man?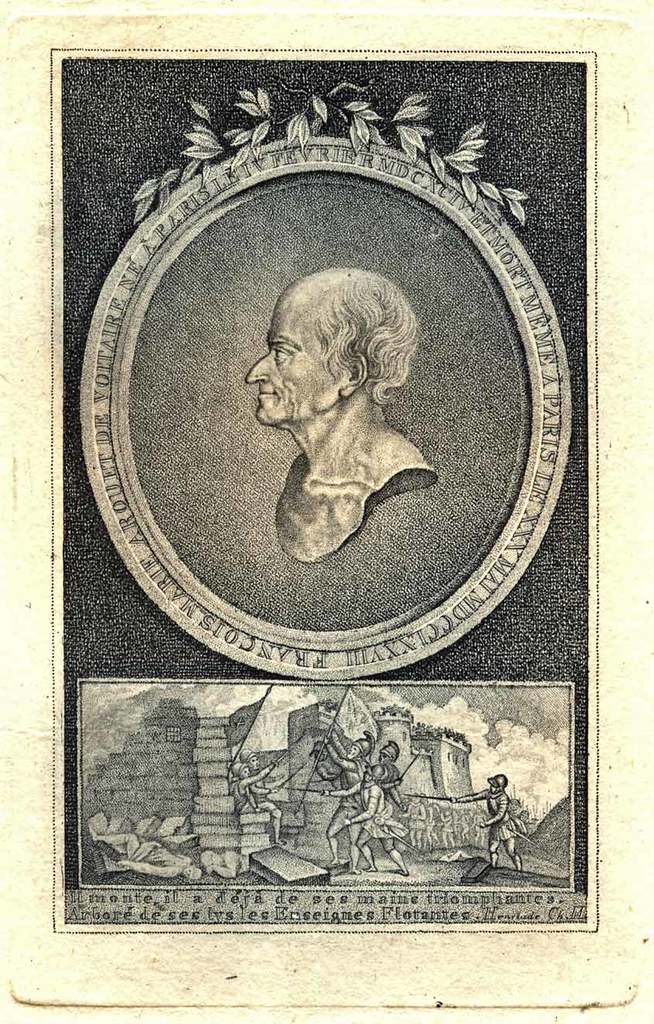
<bbox>241, 742, 274, 803</bbox>
